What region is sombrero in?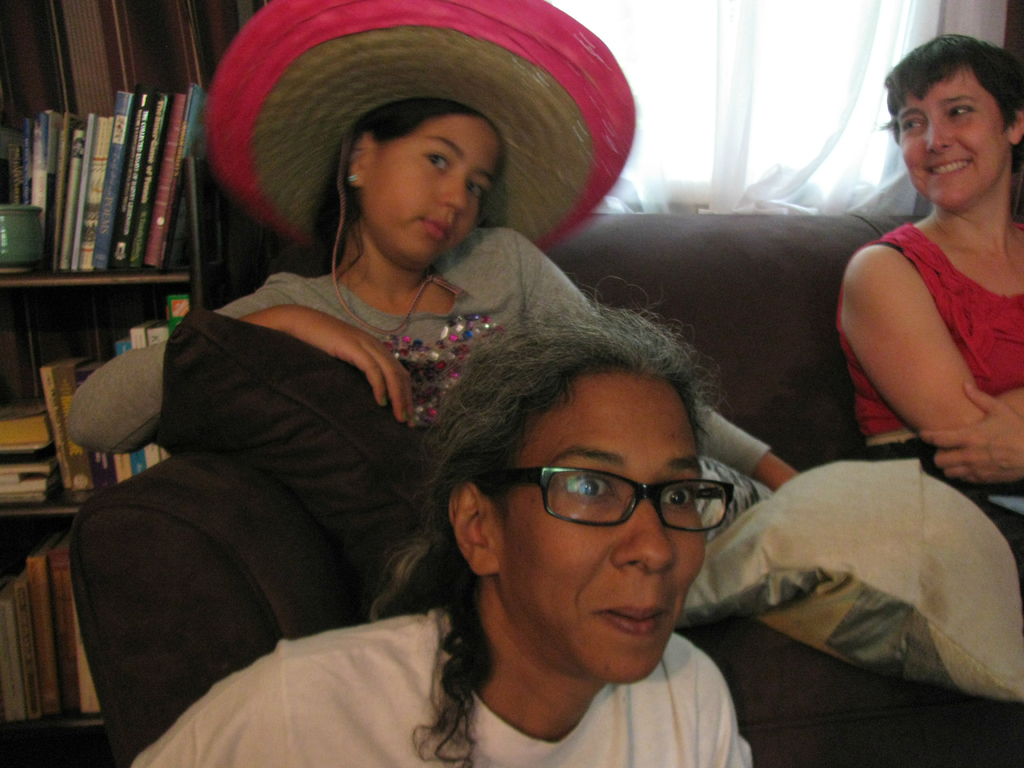
x1=203 y1=0 x2=637 y2=332.
